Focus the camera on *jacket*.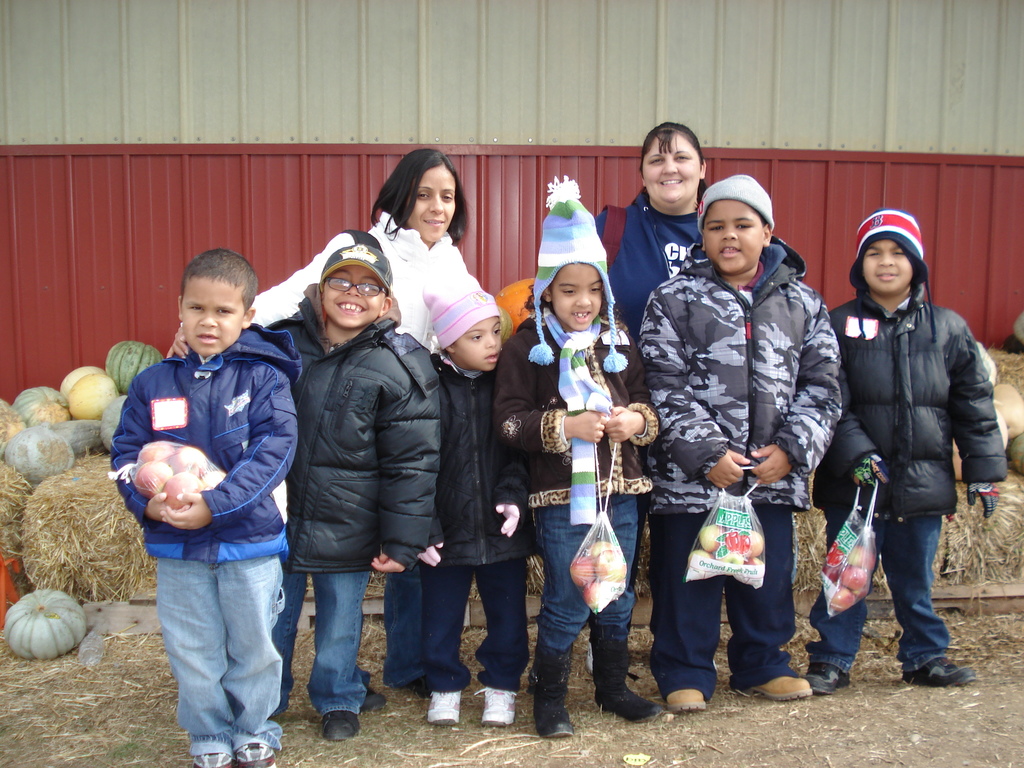
Focus region: select_region(492, 312, 657, 505).
